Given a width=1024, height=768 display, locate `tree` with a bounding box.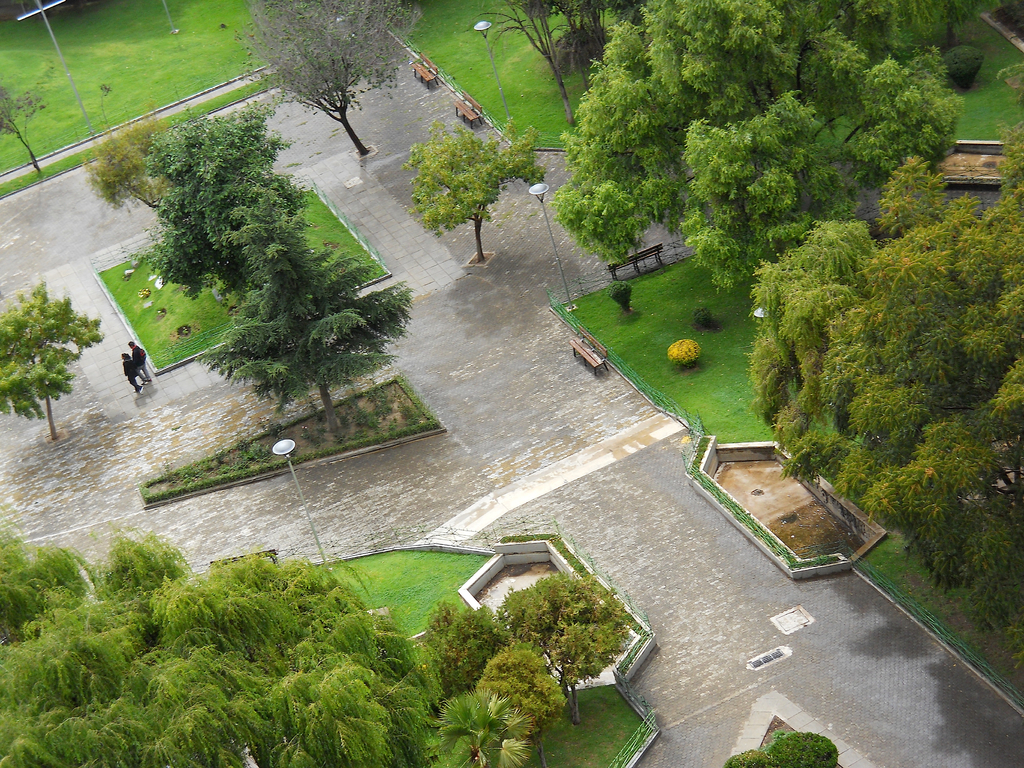
Located: [691,307,717,327].
